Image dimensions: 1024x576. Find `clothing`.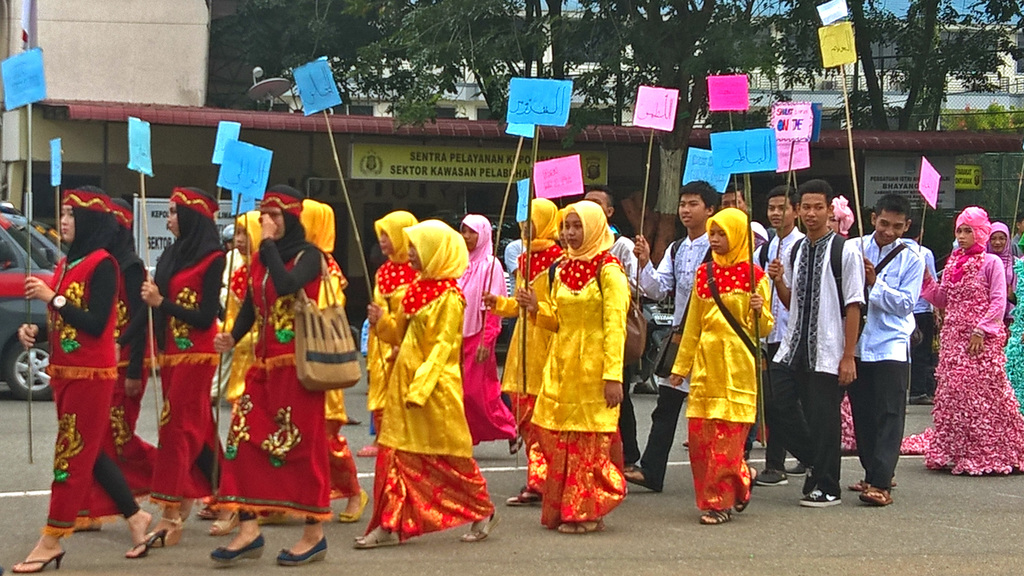
left=115, top=255, right=149, bottom=426.
